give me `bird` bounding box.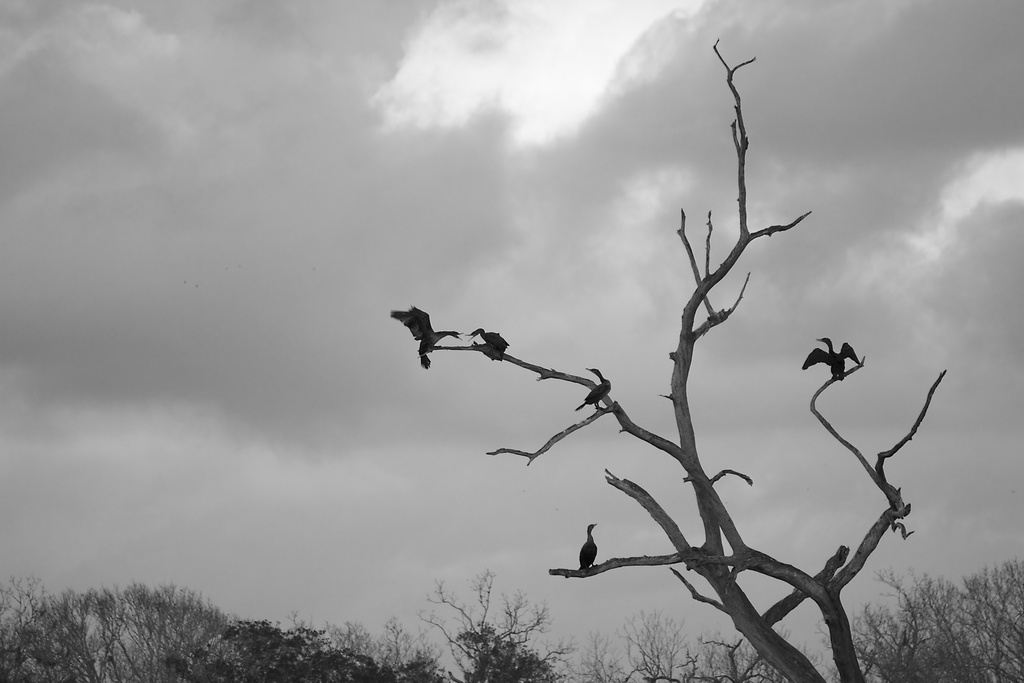
rect(460, 323, 515, 365).
